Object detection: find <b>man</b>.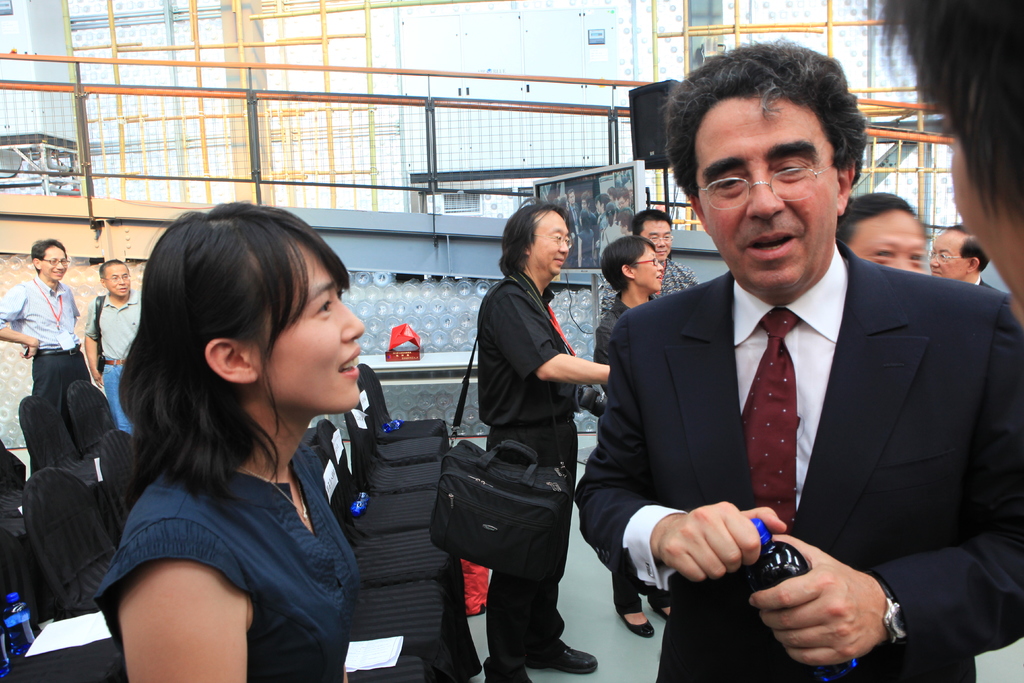
[x1=0, y1=233, x2=95, y2=457].
